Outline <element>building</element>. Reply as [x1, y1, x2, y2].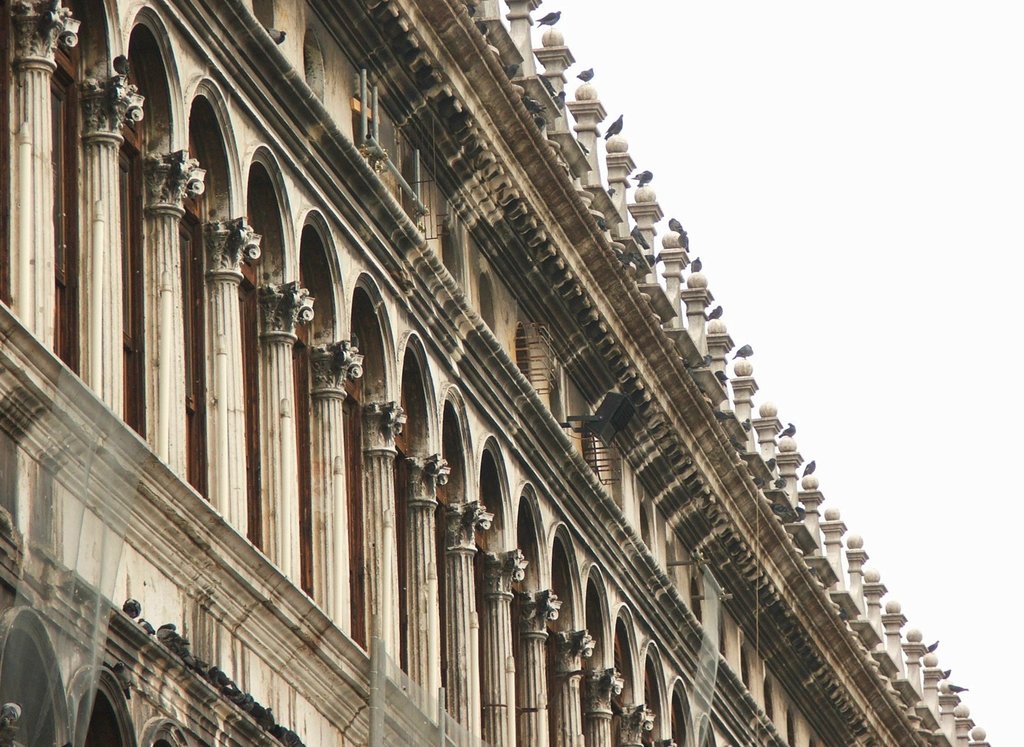
[0, 1, 990, 746].
